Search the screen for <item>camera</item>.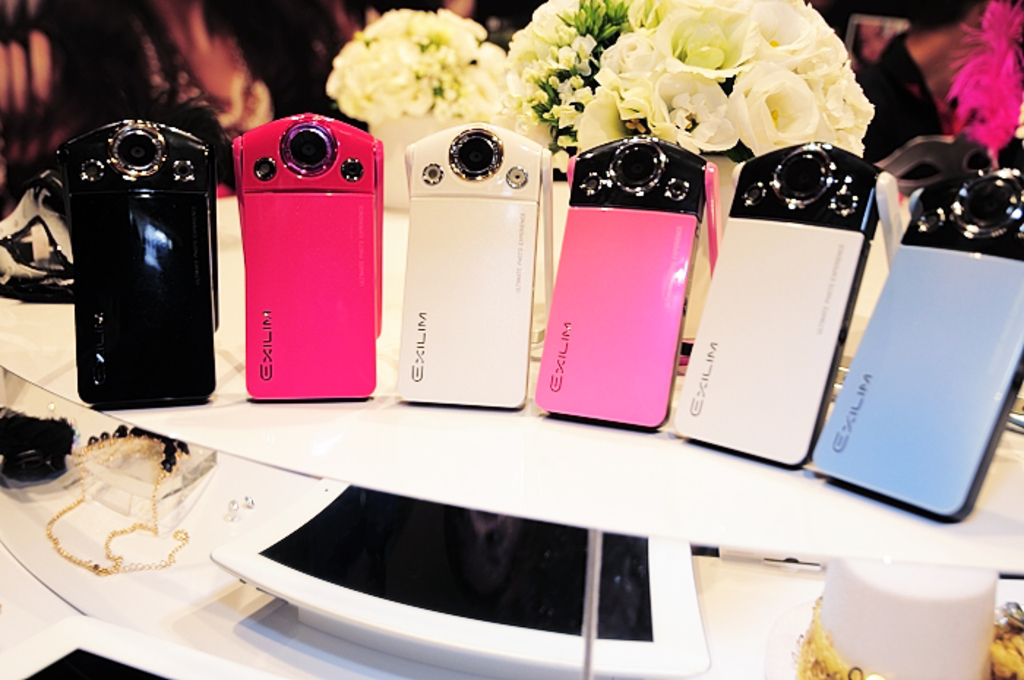
Found at (x1=803, y1=170, x2=1023, y2=518).
